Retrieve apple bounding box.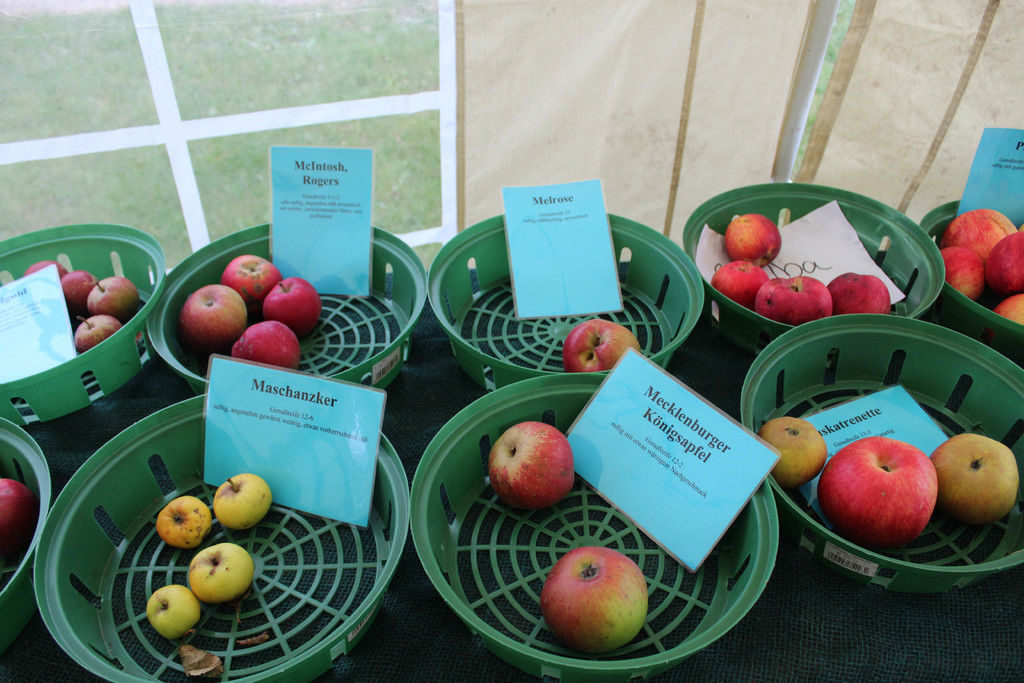
Bounding box: detection(756, 413, 828, 491).
